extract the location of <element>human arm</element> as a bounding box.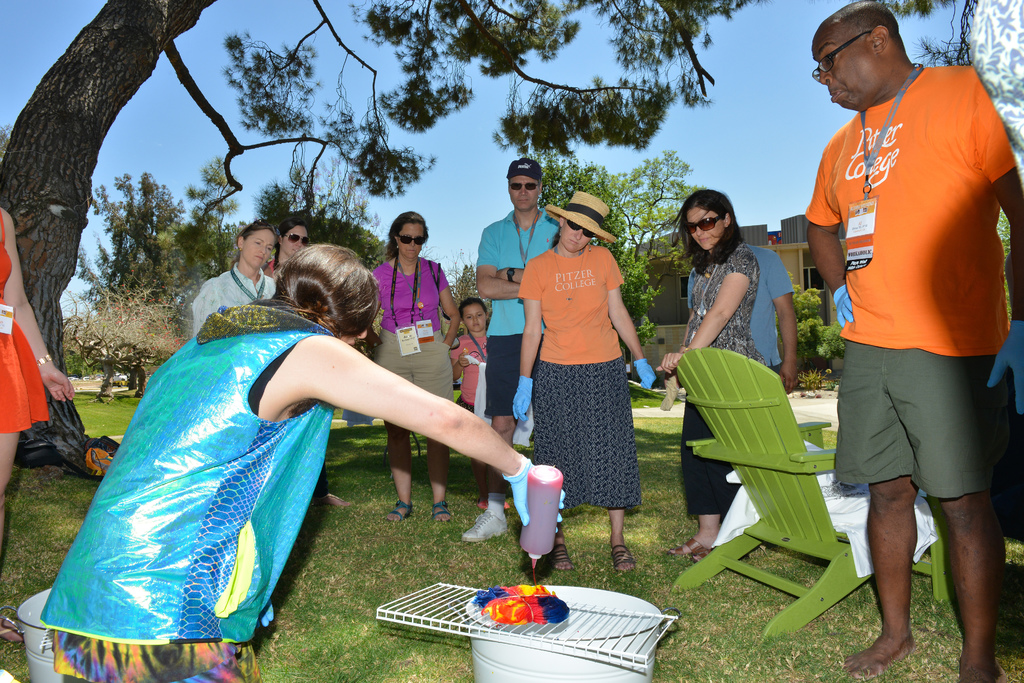
detection(762, 245, 803, 395).
